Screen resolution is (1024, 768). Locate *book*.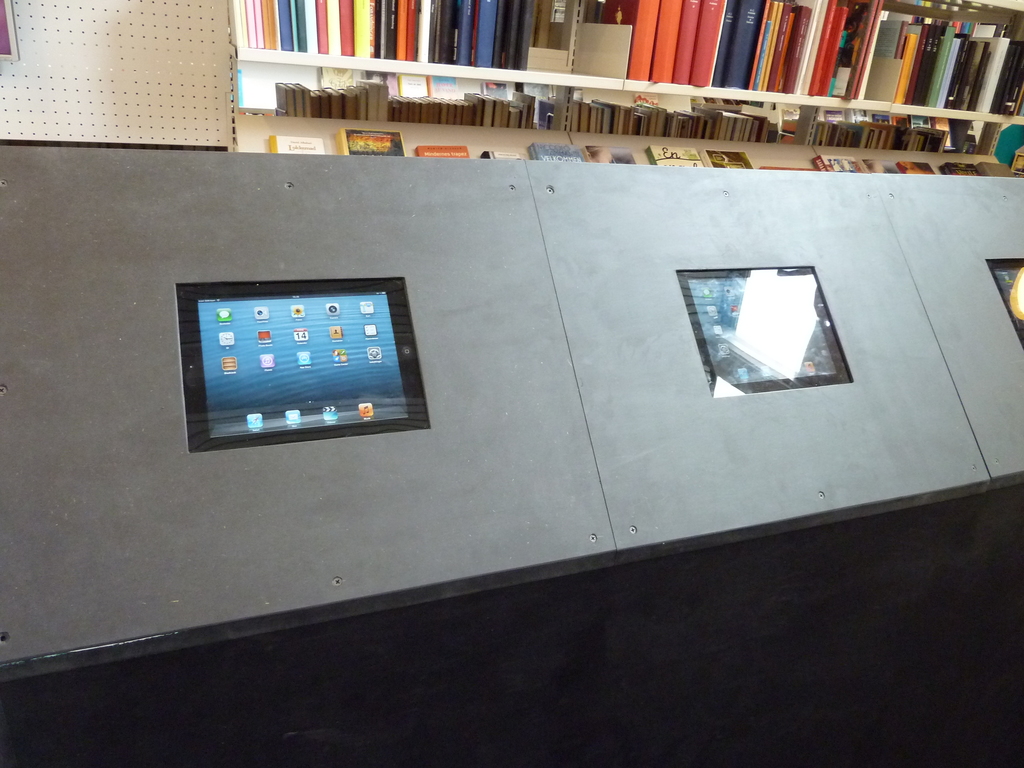
box=[648, 0, 682, 82].
